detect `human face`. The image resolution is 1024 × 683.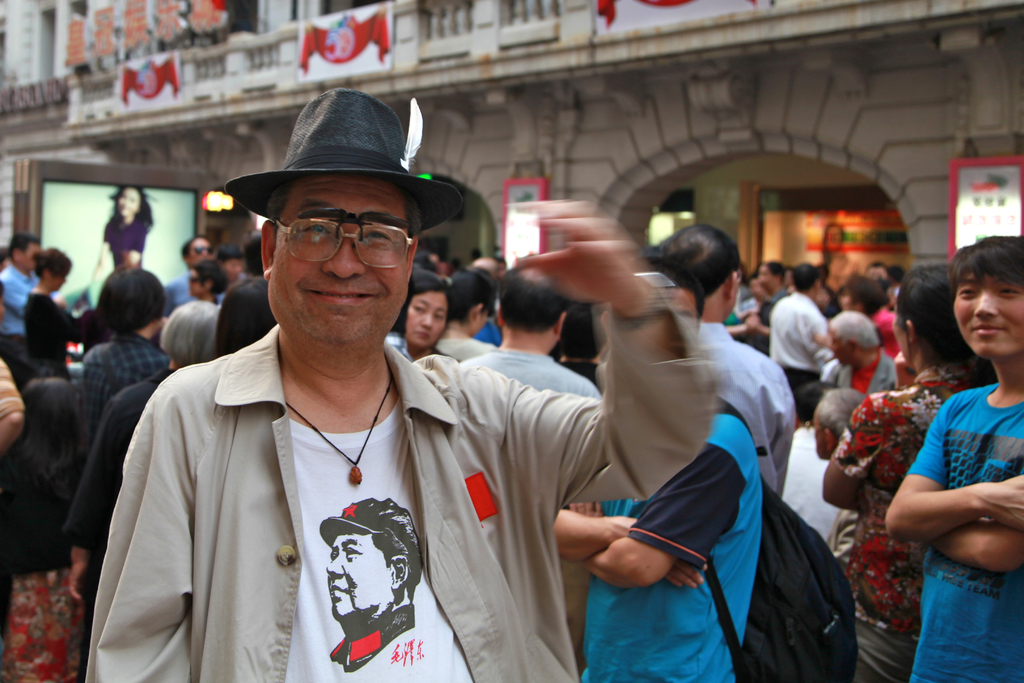
left=408, top=292, right=447, bottom=350.
